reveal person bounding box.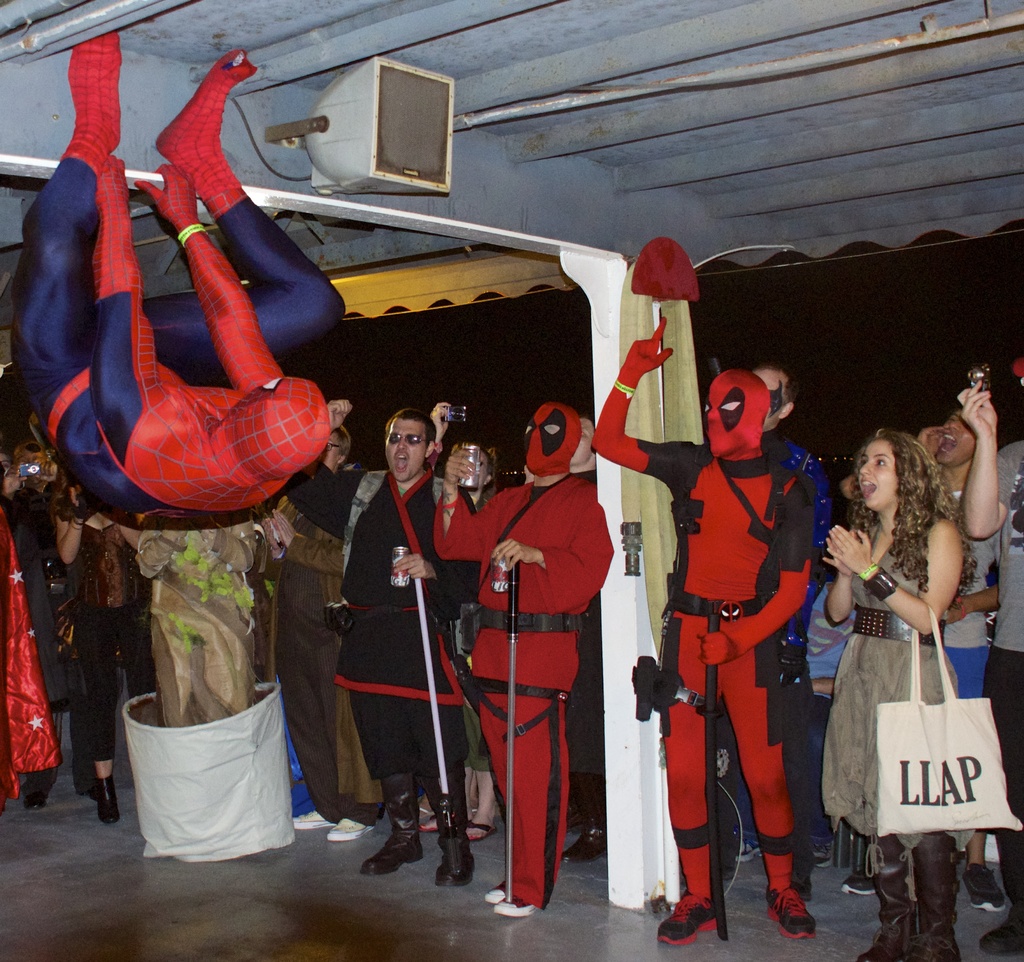
Revealed: bbox=[11, 30, 346, 520].
